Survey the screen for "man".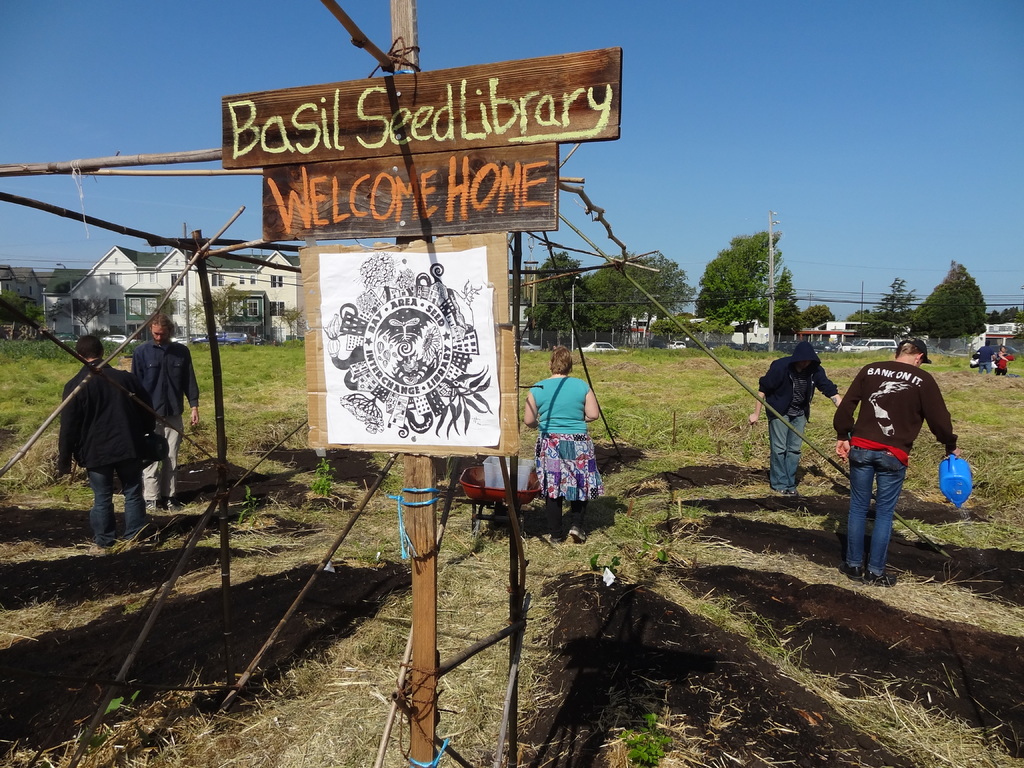
Survey found: bbox(746, 336, 841, 500).
